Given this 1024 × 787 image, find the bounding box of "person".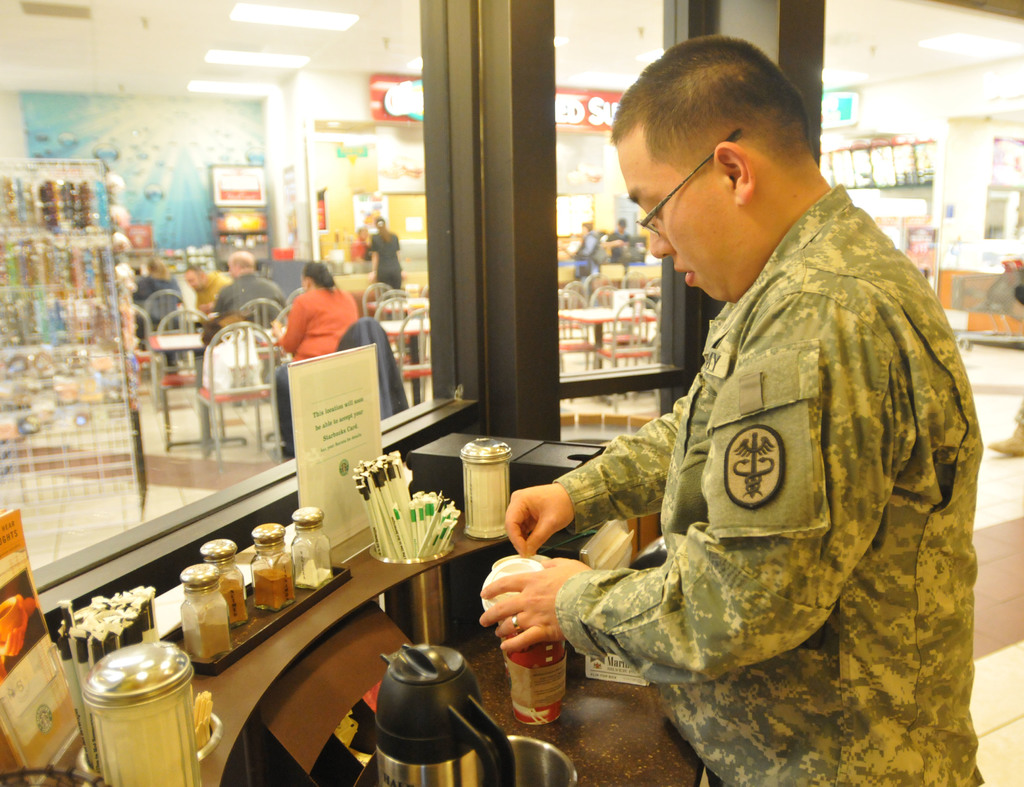
181 264 230 328.
